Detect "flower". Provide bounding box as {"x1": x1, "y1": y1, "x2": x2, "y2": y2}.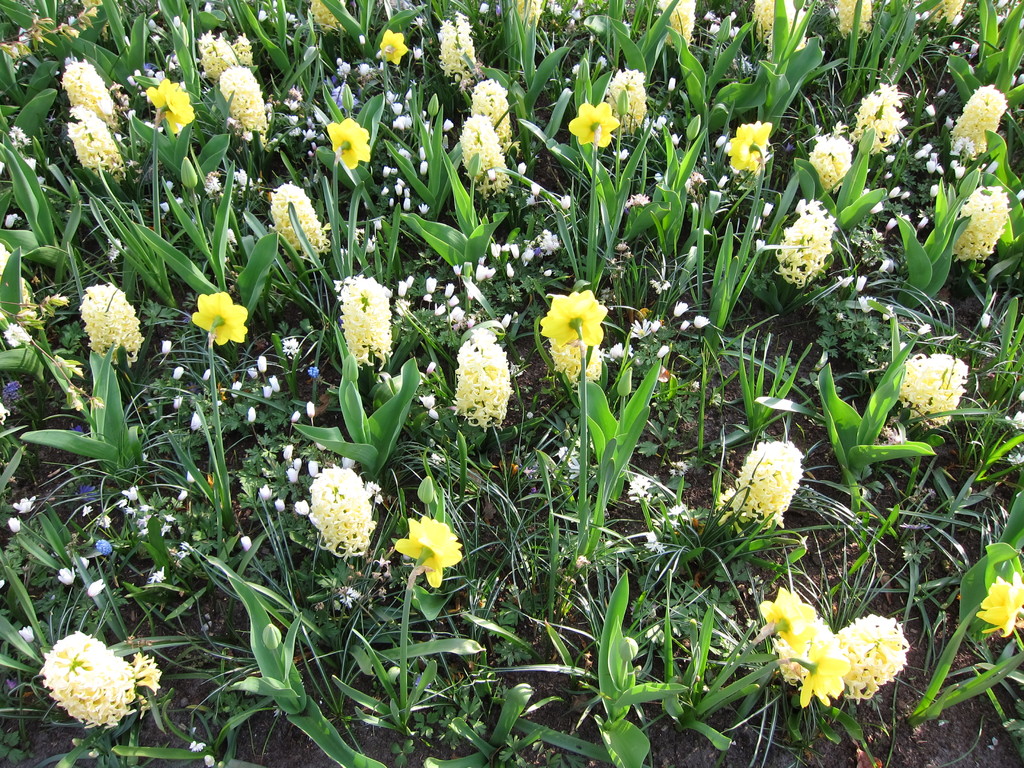
{"x1": 151, "y1": 564, "x2": 172, "y2": 585}.
